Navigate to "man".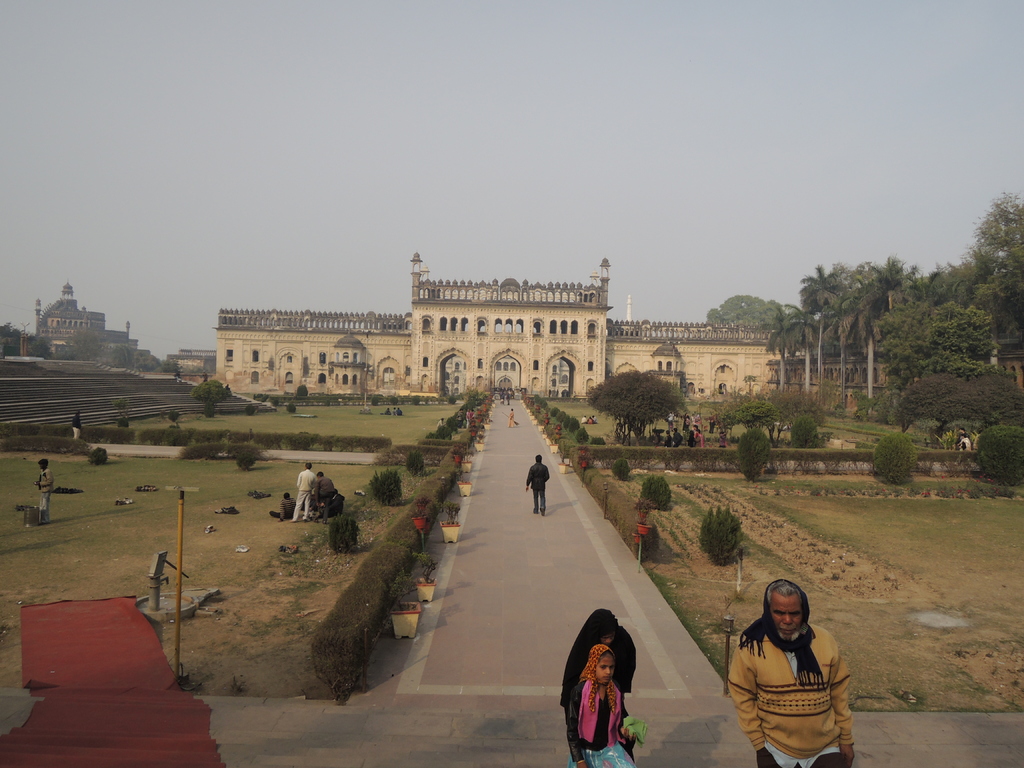
Navigation target: BBox(716, 584, 867, 756).
